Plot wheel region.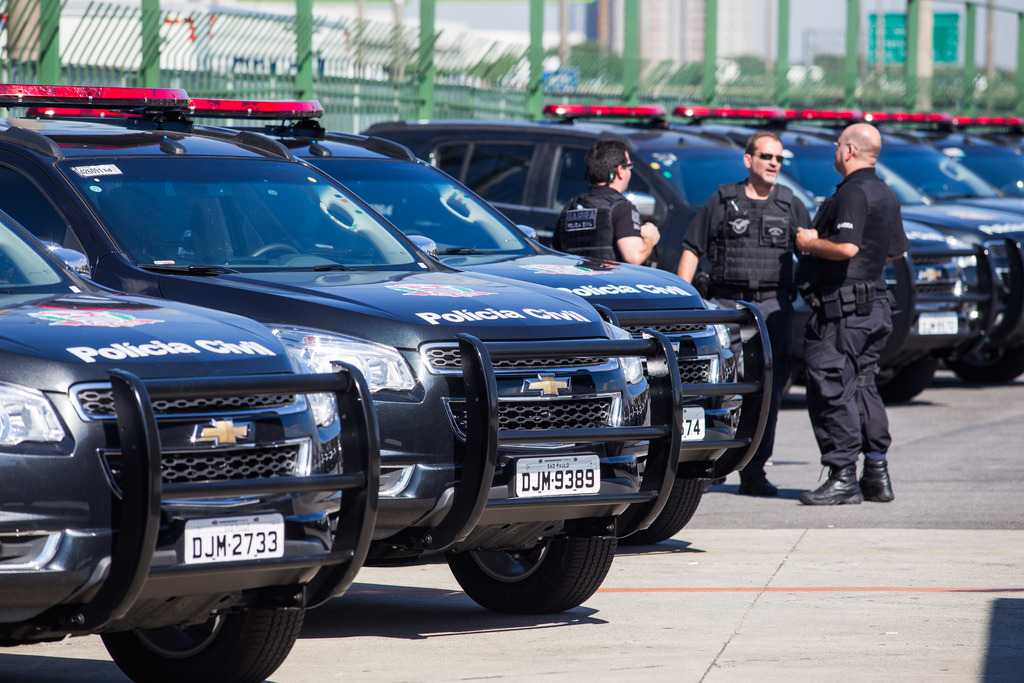
Plotted at region(442, 524, 616, 625).
